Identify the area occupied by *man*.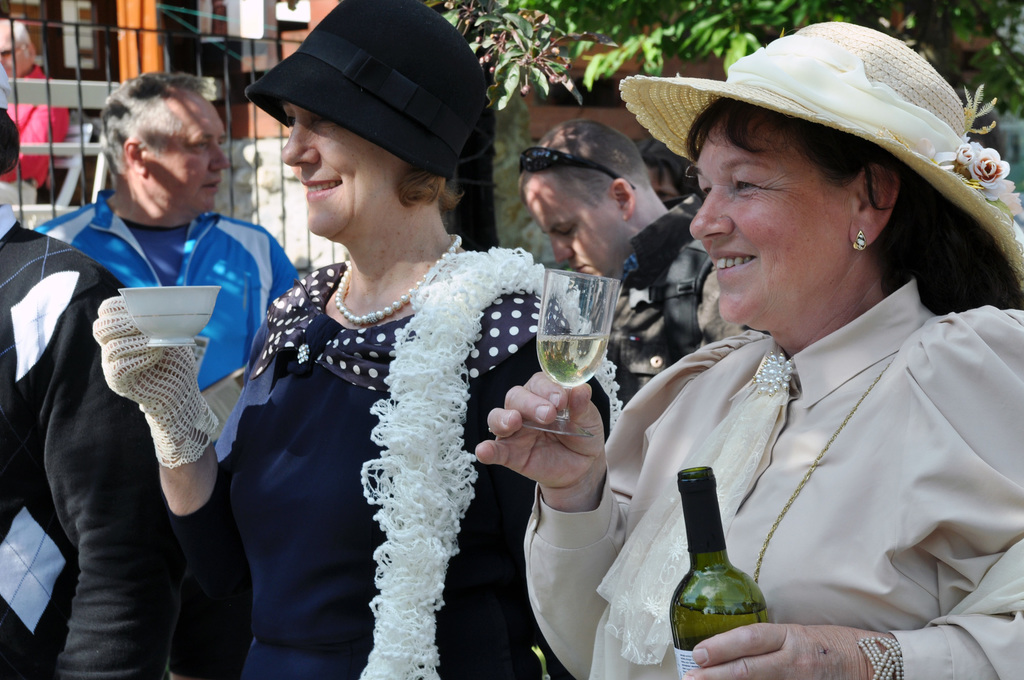
Area: region(23, 95, 298, 600).
